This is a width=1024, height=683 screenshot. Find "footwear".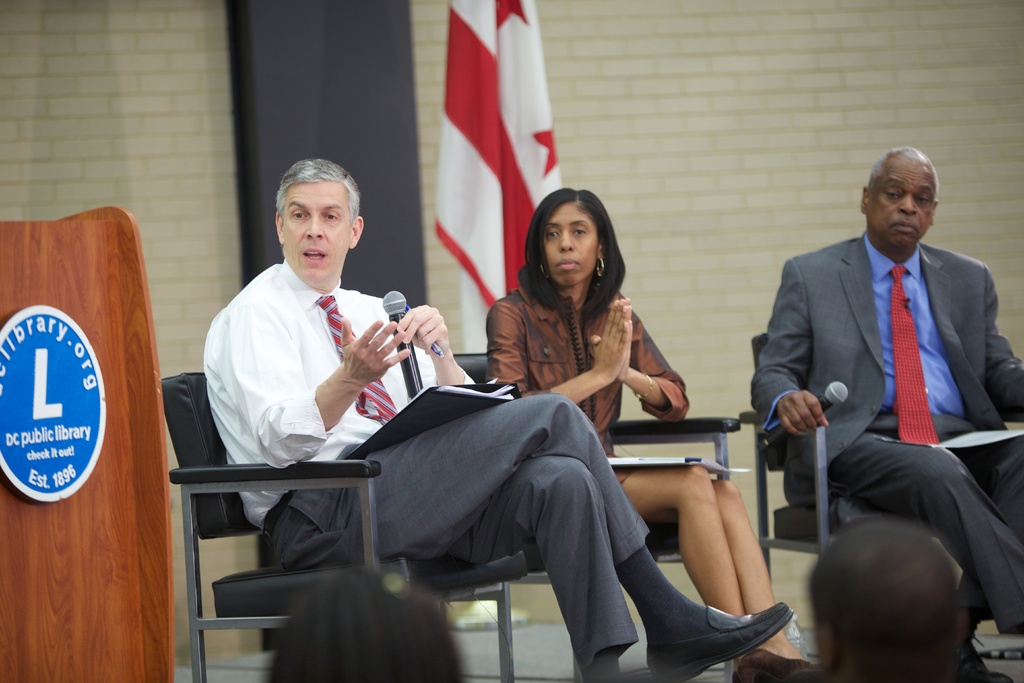
Bounding box: <bbox>646, 599, 785, 682</bbox>.
